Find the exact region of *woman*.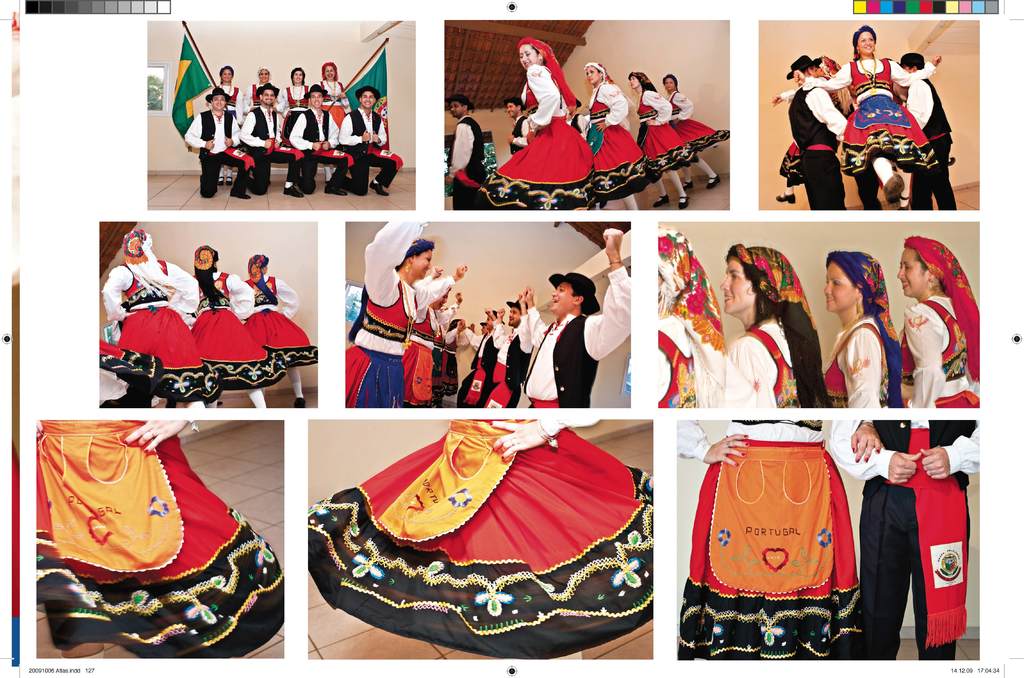
Exact region: (242,254,319,410).
